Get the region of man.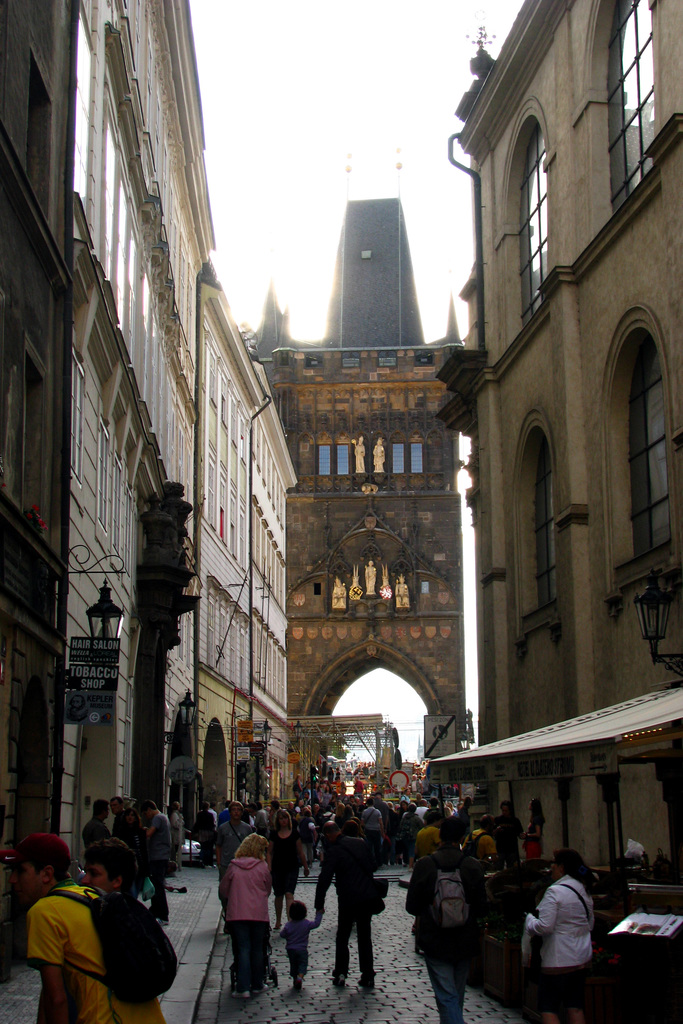
(142, 799, 174, 923).
